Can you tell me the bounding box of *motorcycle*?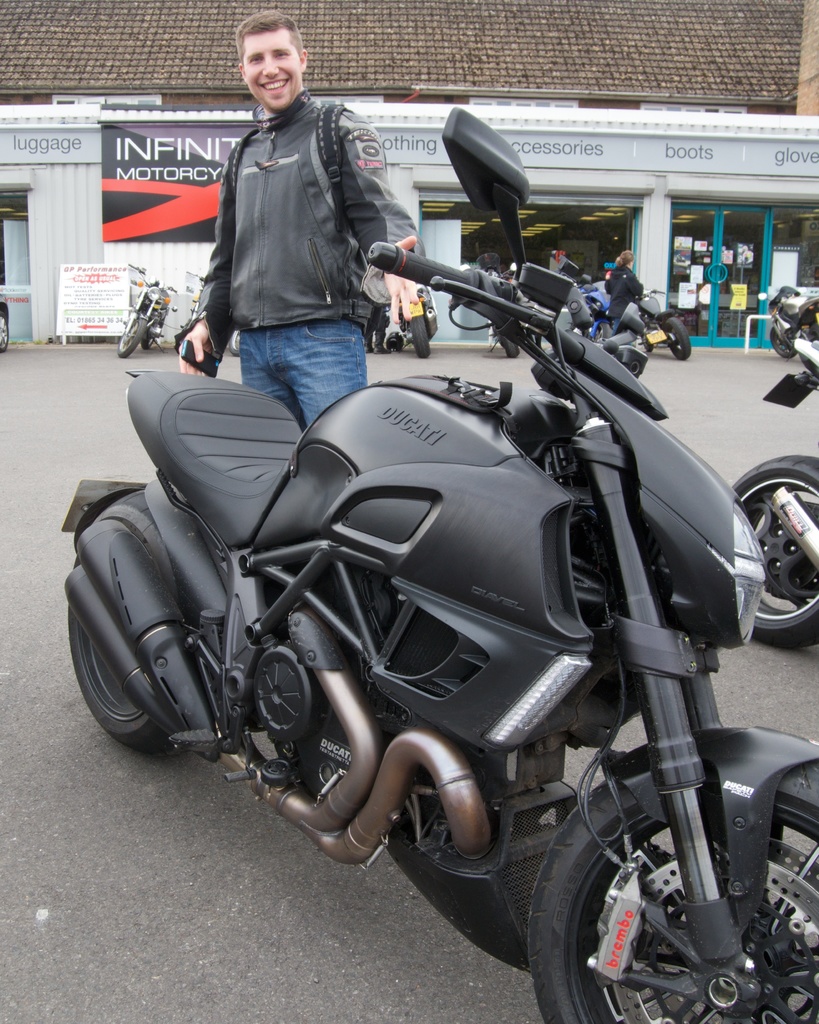
BBox(120, 254, 169, 352).
